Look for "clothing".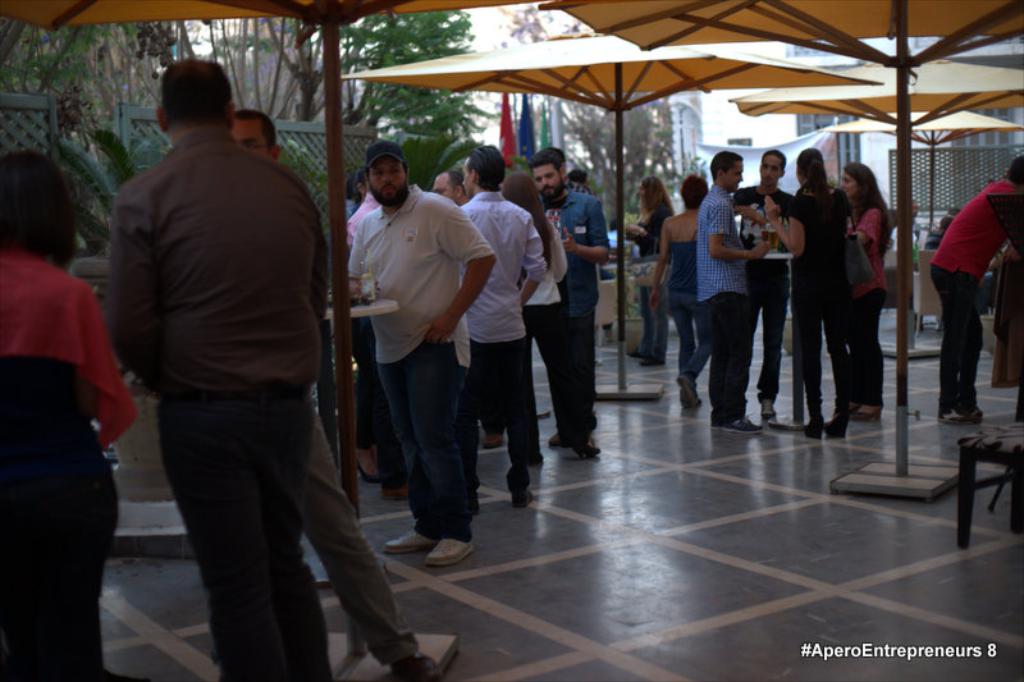
Found: box(544, 184, 609, 319).
